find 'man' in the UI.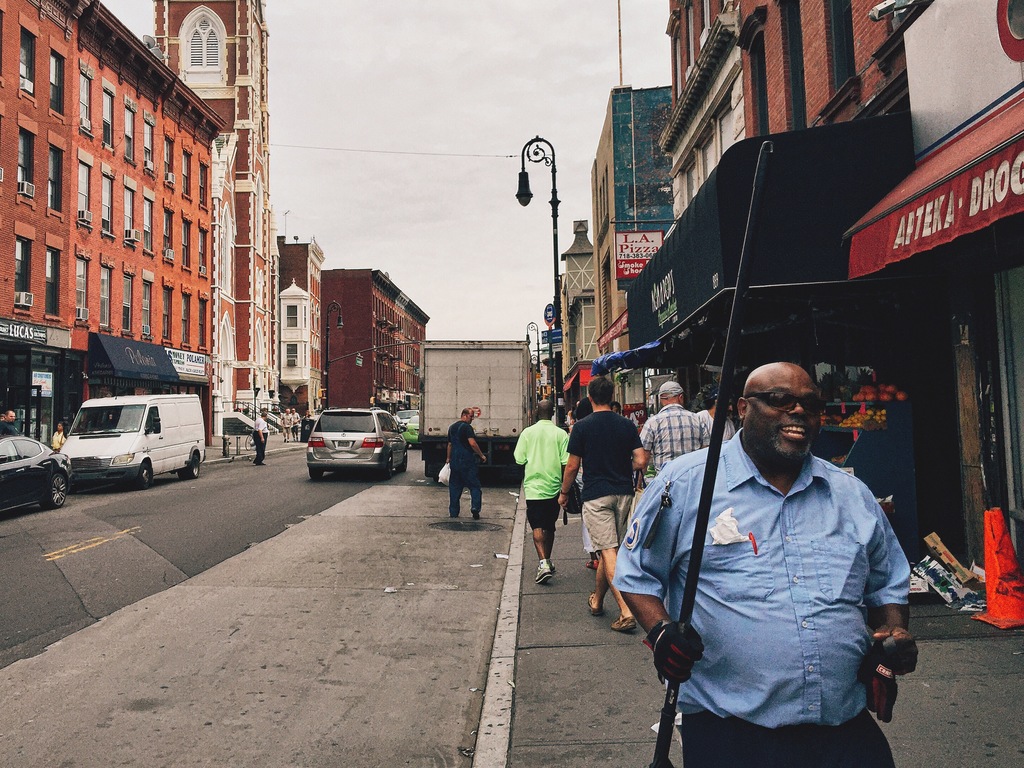
UI element at 632 373 714 484.
